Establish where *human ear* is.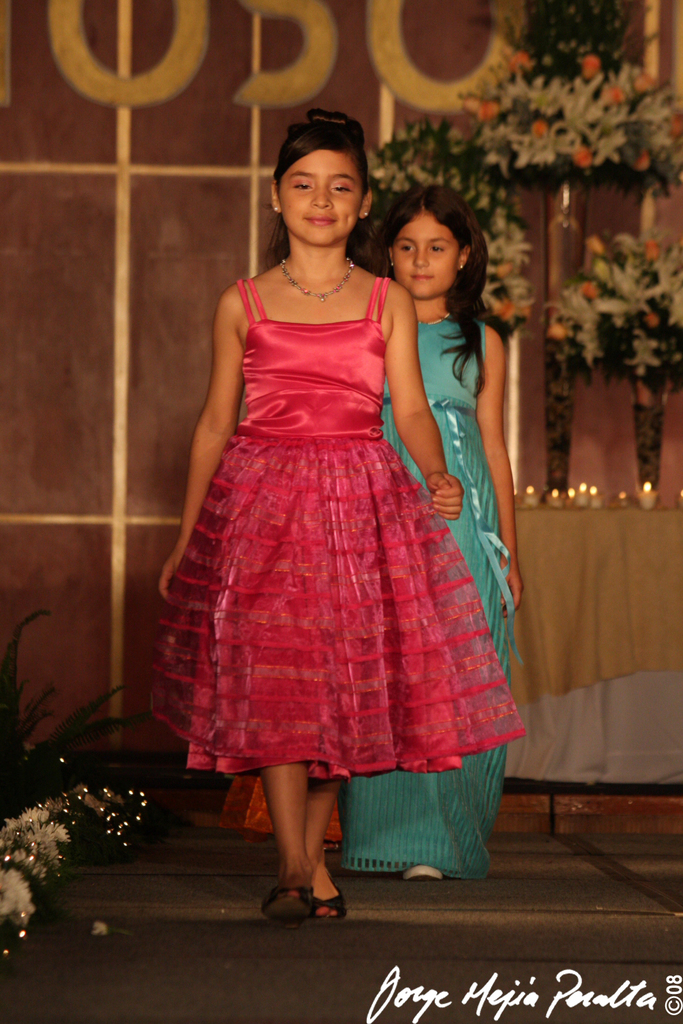
Established at (270,180,279,213).
